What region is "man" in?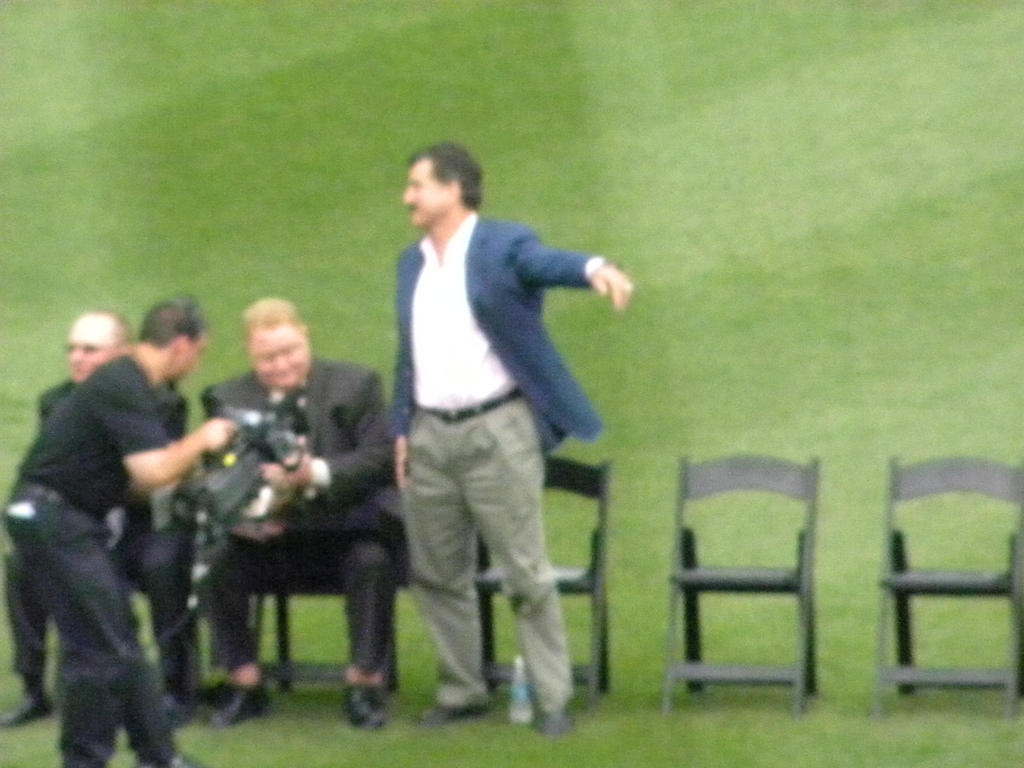
l=9, t=291, r=239, b=767.
